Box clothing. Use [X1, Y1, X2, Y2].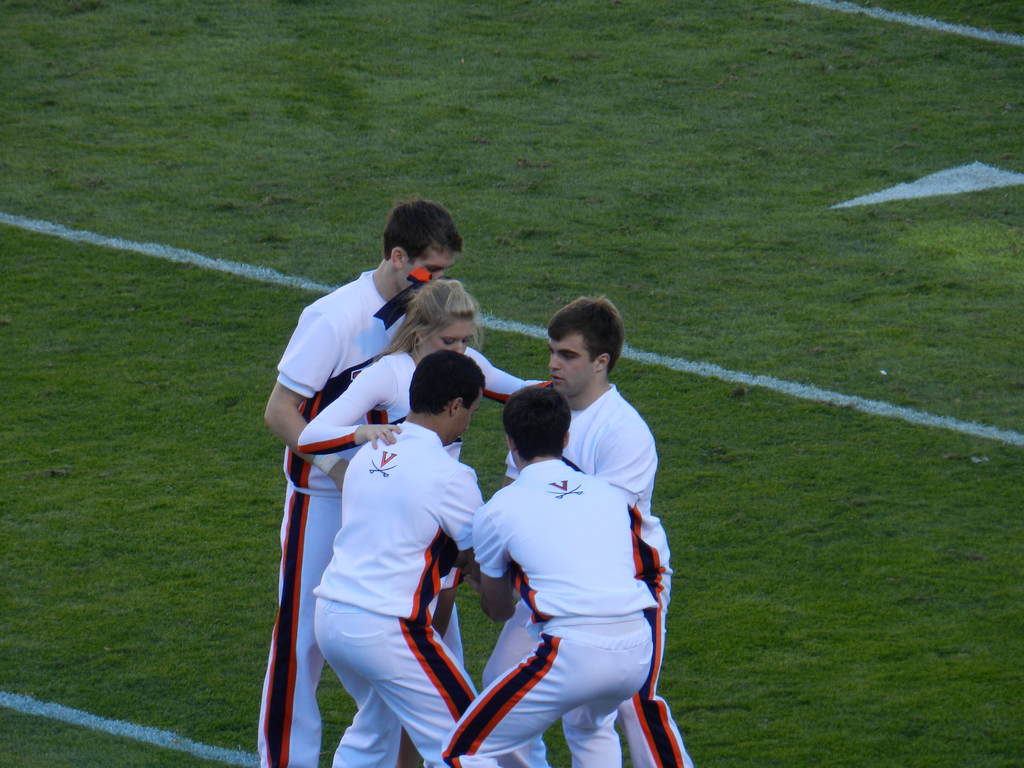
[267, 268, 416, 767].
